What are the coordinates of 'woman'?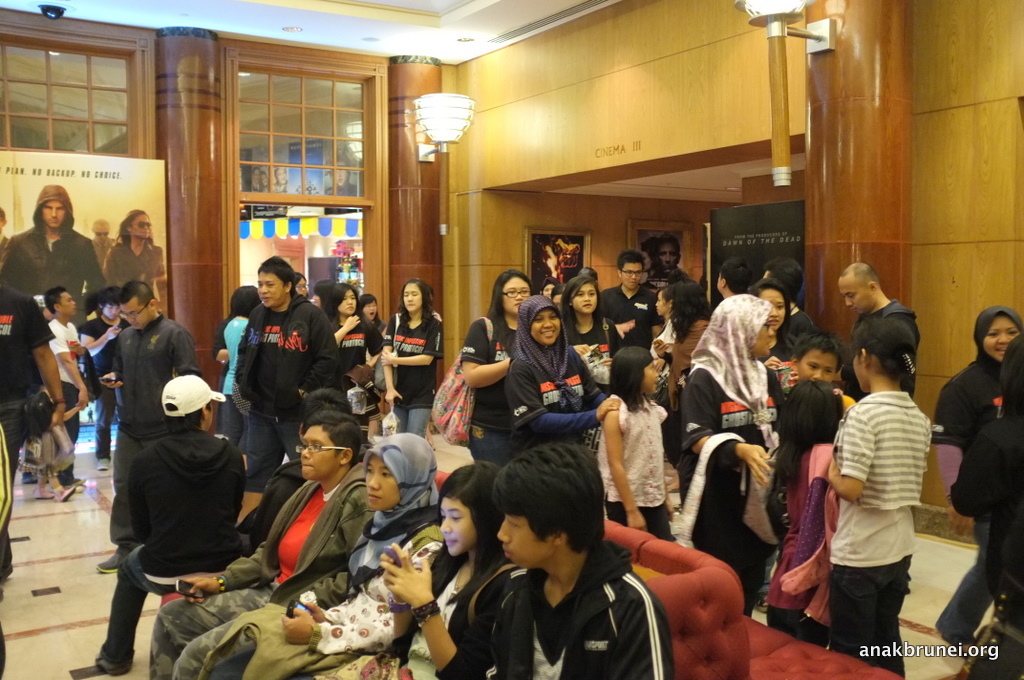
region(503, 293, 624, 465).
